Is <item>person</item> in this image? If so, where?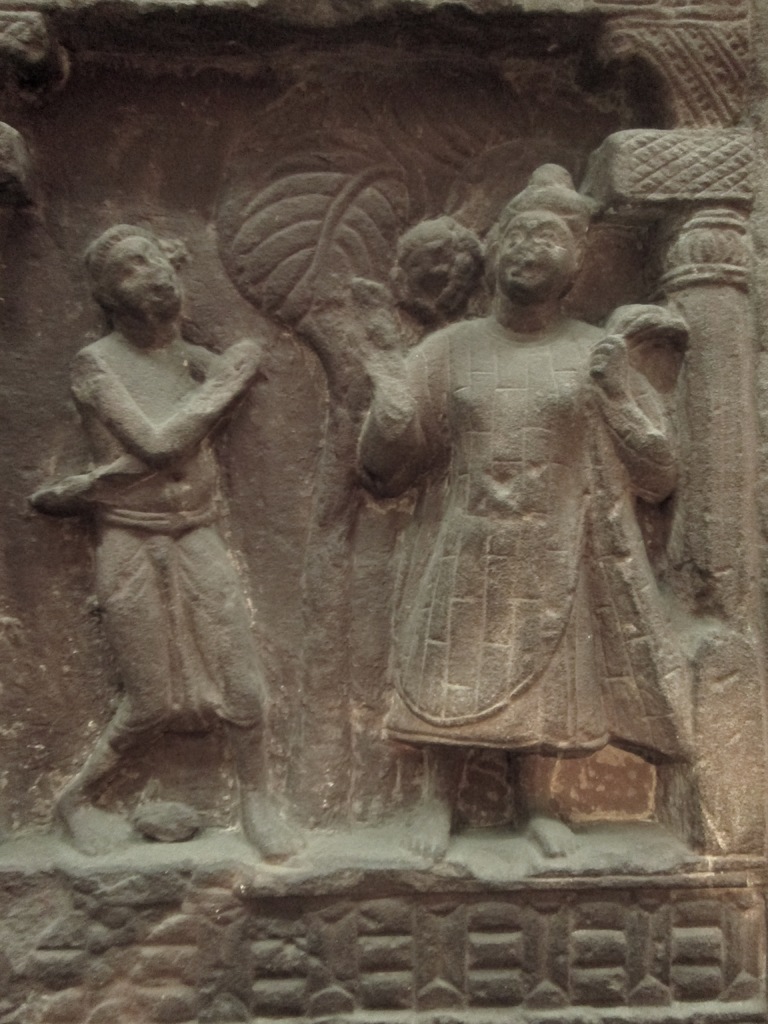
Yes, at <region>33, 219, 324, 854</region>.
